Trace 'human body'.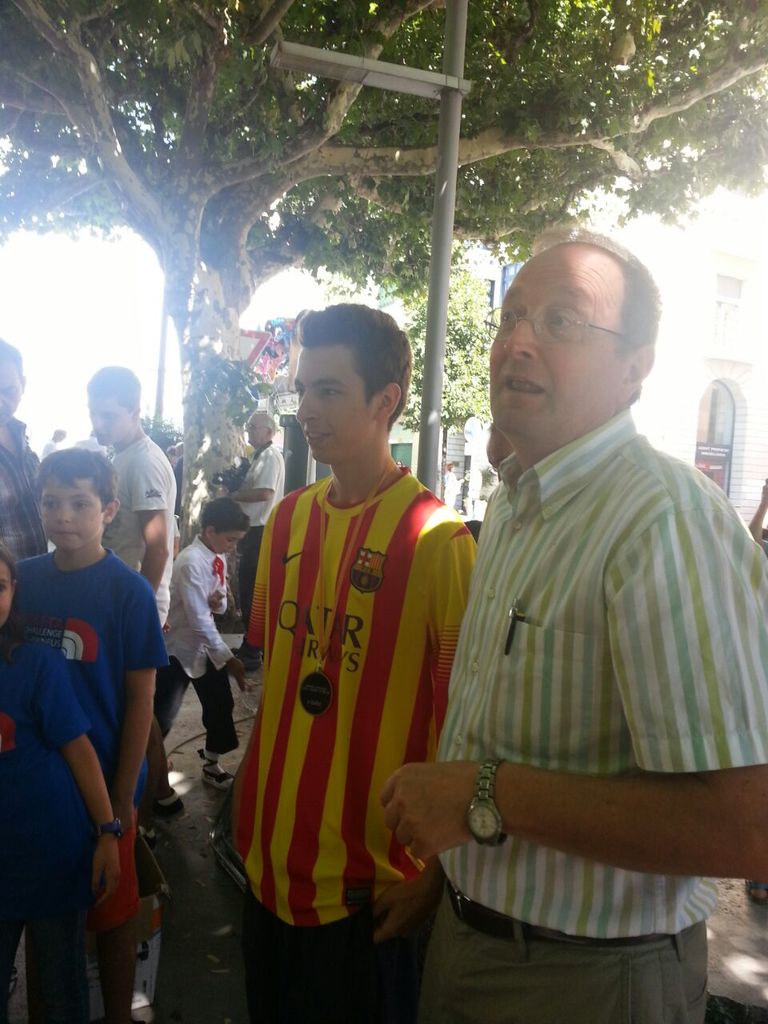
Traced to box=[157, 530, 248, 793].
